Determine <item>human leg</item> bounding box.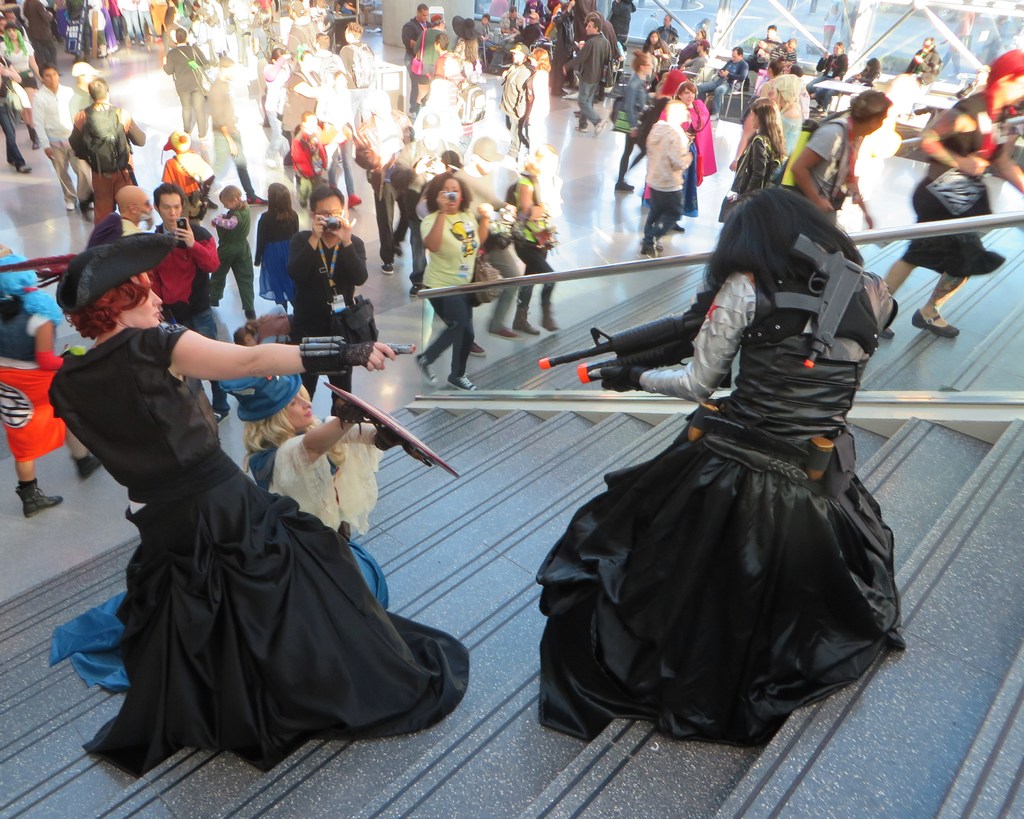
Determined: x1=325, y1=370, x2=351, y2=408.
